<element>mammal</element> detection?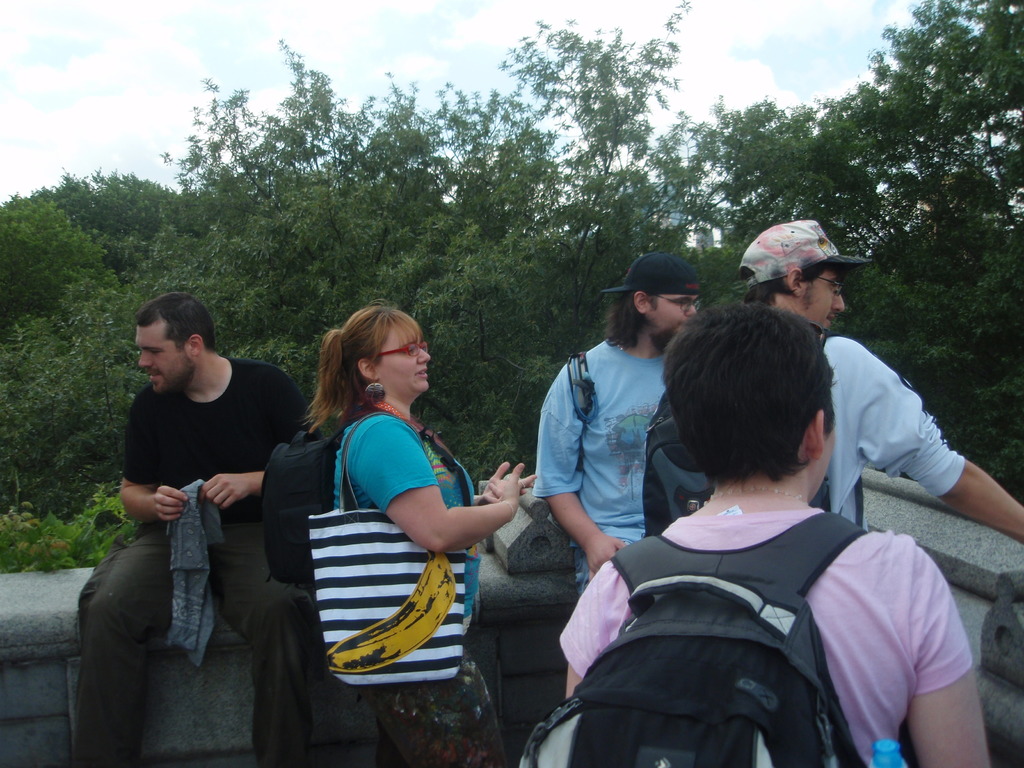
rect(305, 300, 540, 767)
